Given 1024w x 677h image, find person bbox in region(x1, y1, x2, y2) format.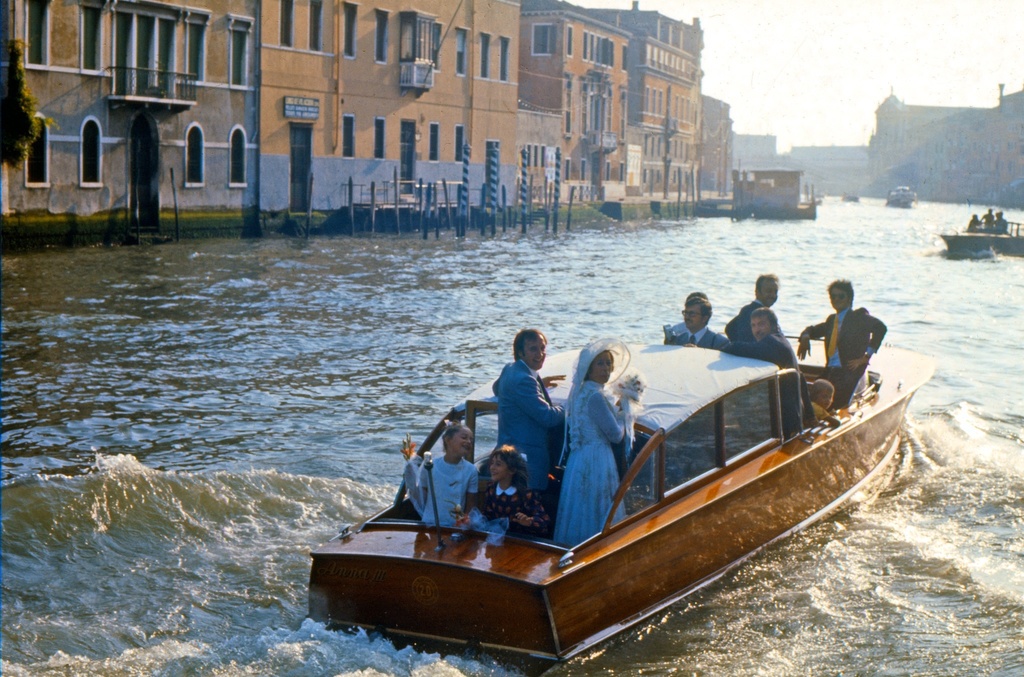
region(812, 378, 838, 425).
